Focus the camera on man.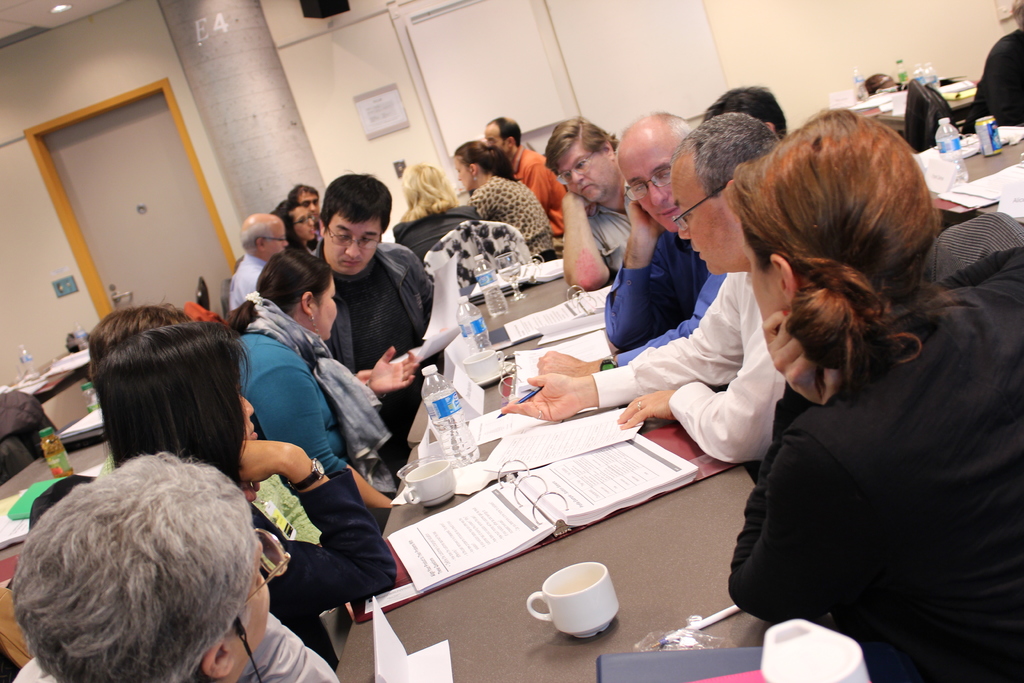
Focus region: Rect(484, 115, 576, 238).
